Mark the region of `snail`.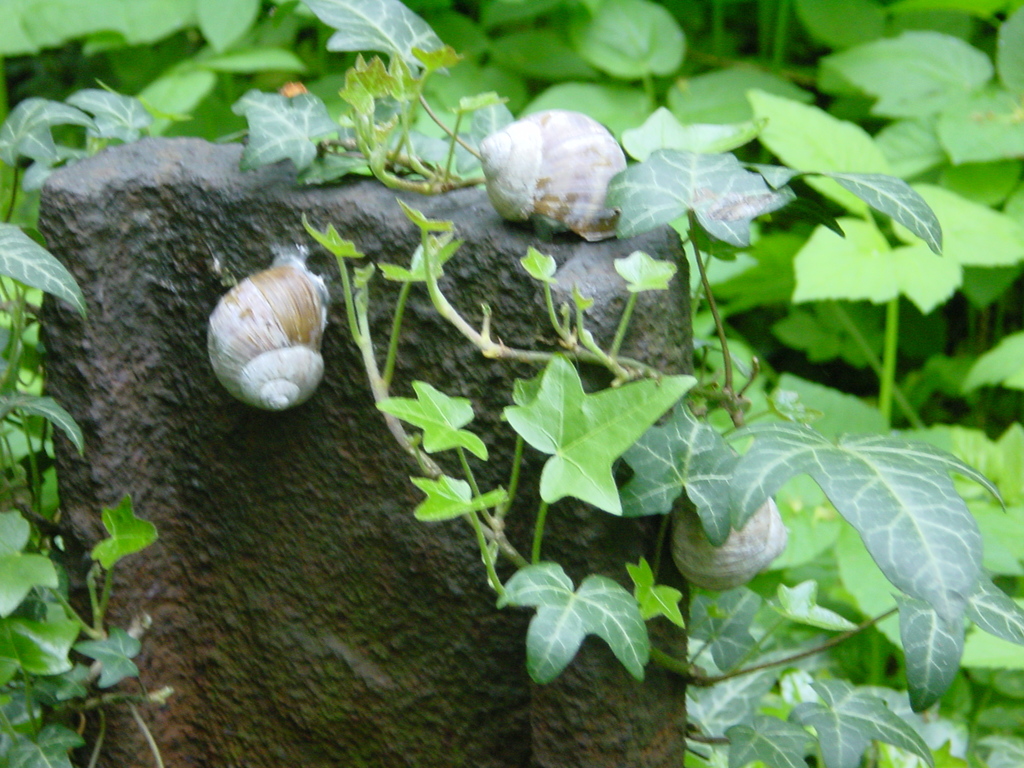
Region: Rect(473, 106, 629, 242).
